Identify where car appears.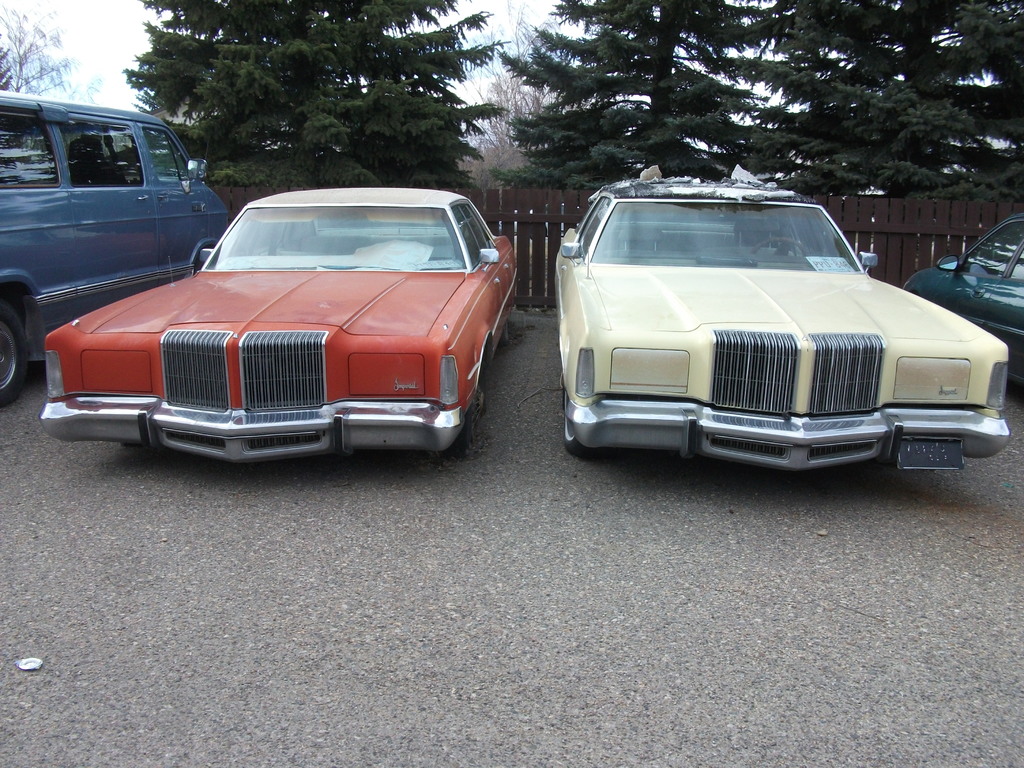
Appears at region(901, 213, 1023, 388).
